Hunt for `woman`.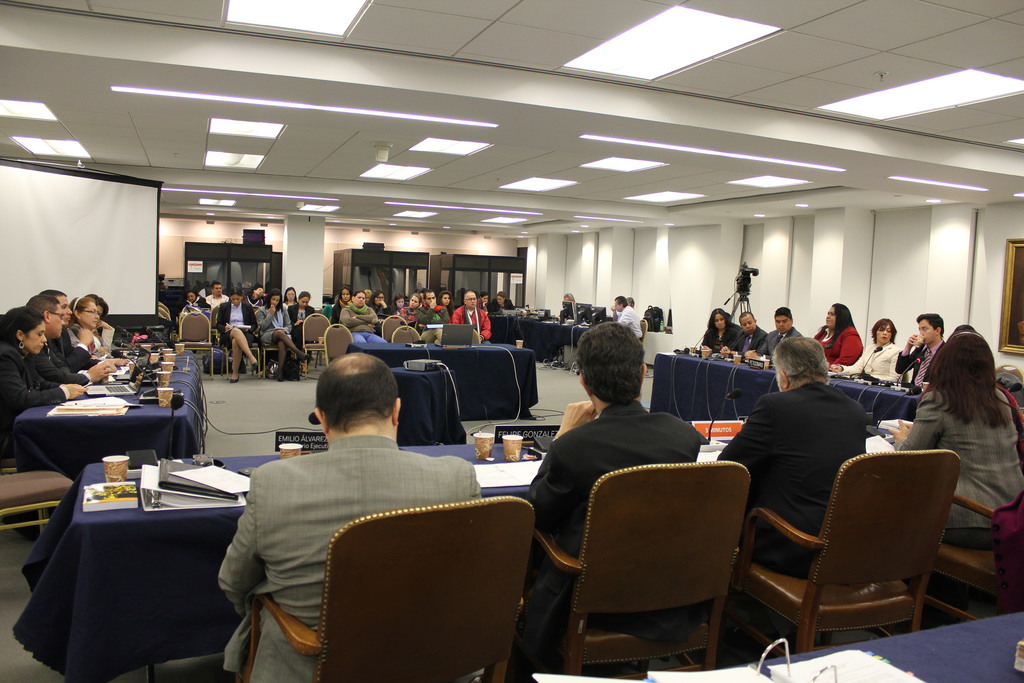
Hunted down at (883,326,1023,538).
